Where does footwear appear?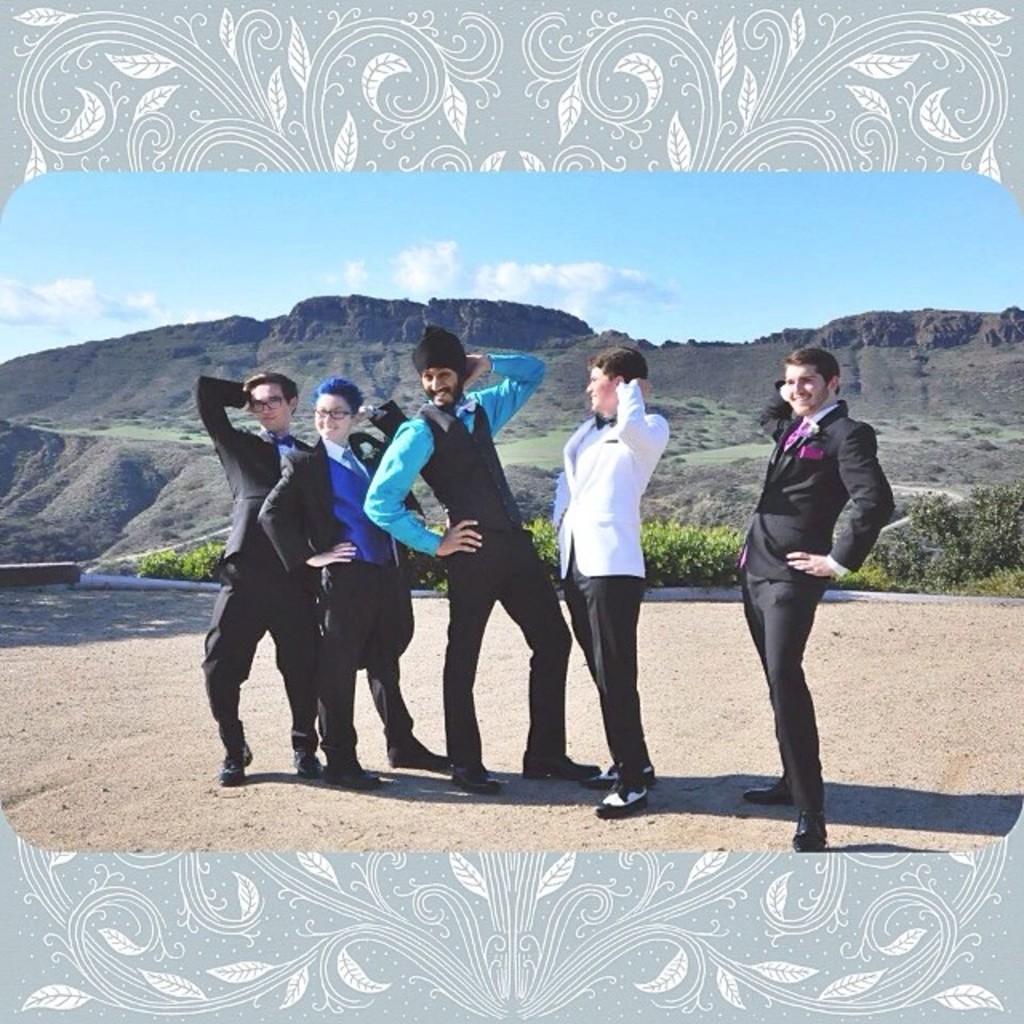
Appears at bbox=(214, 742, 251, 787).
